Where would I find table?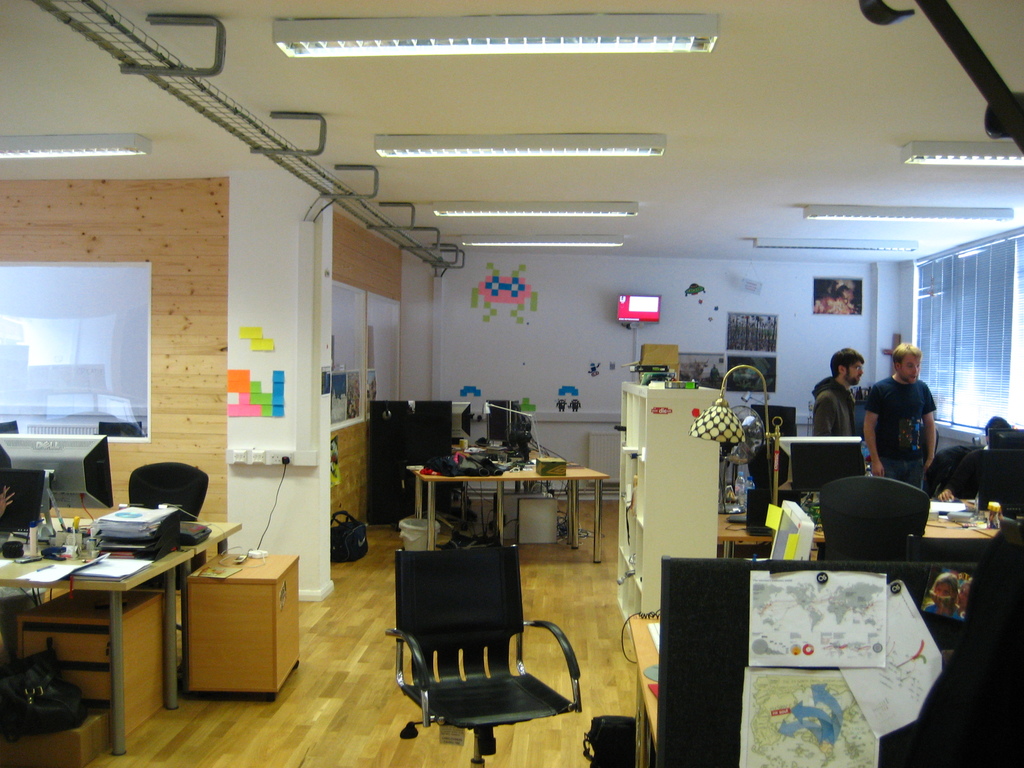
At 408,465,603,566.
